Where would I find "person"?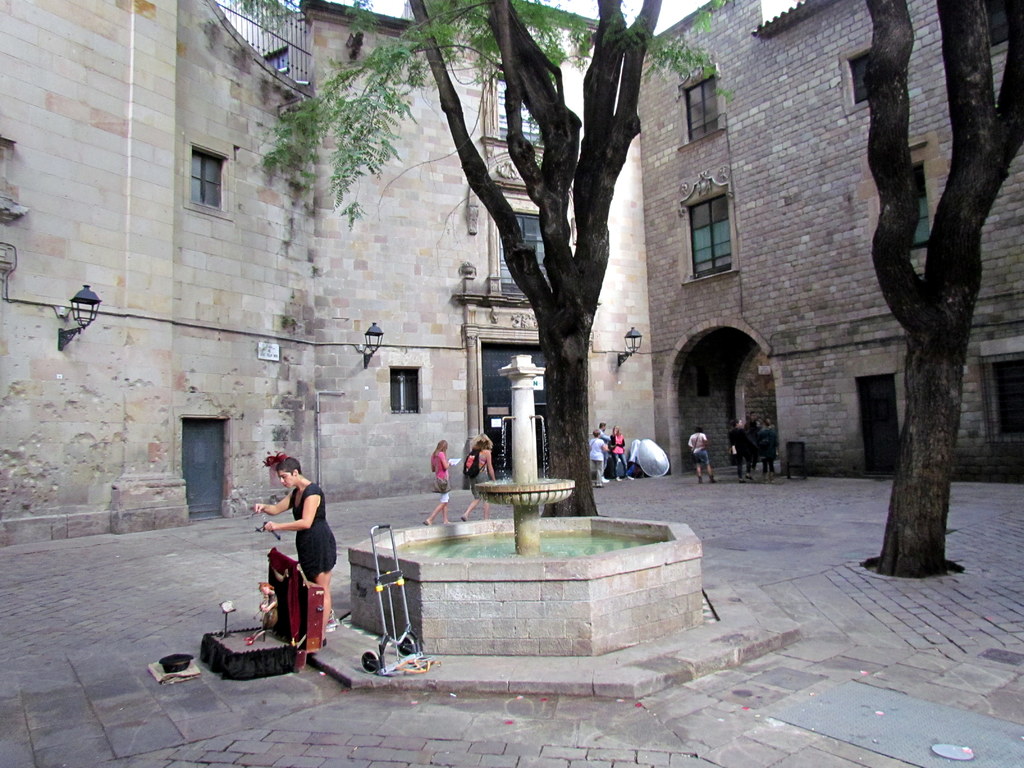
At detection(259, 579, 278, 641).
